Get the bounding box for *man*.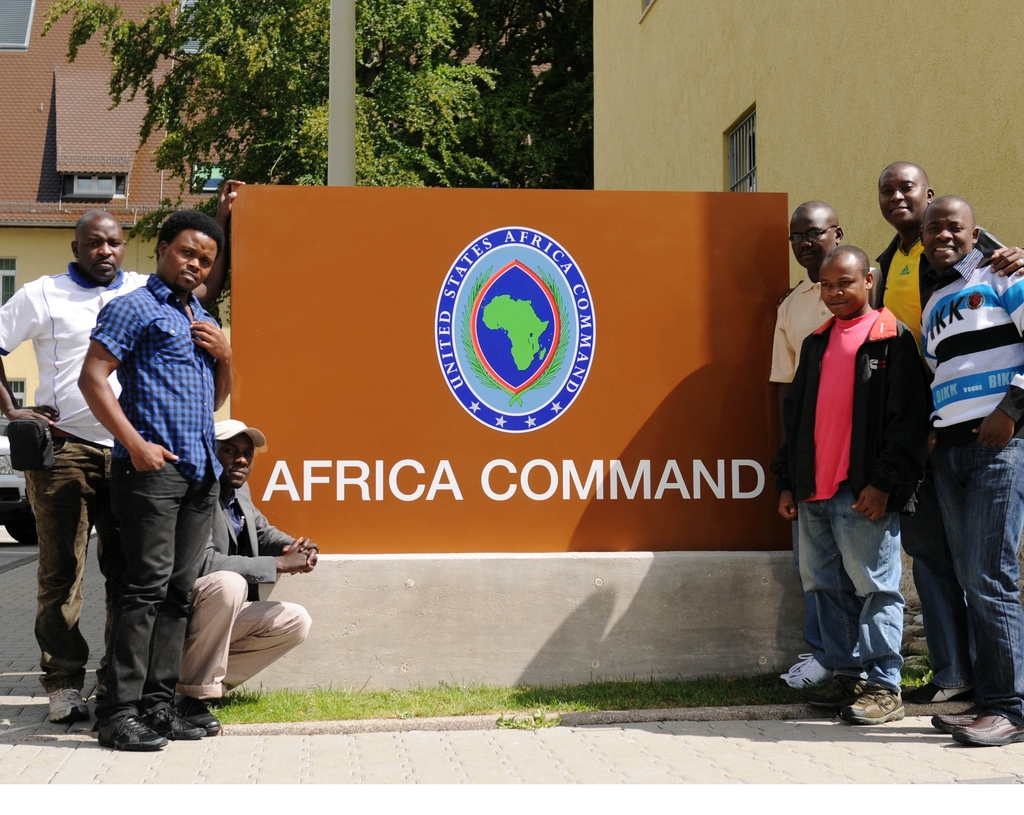
detection(0, 179, 246, 723).
